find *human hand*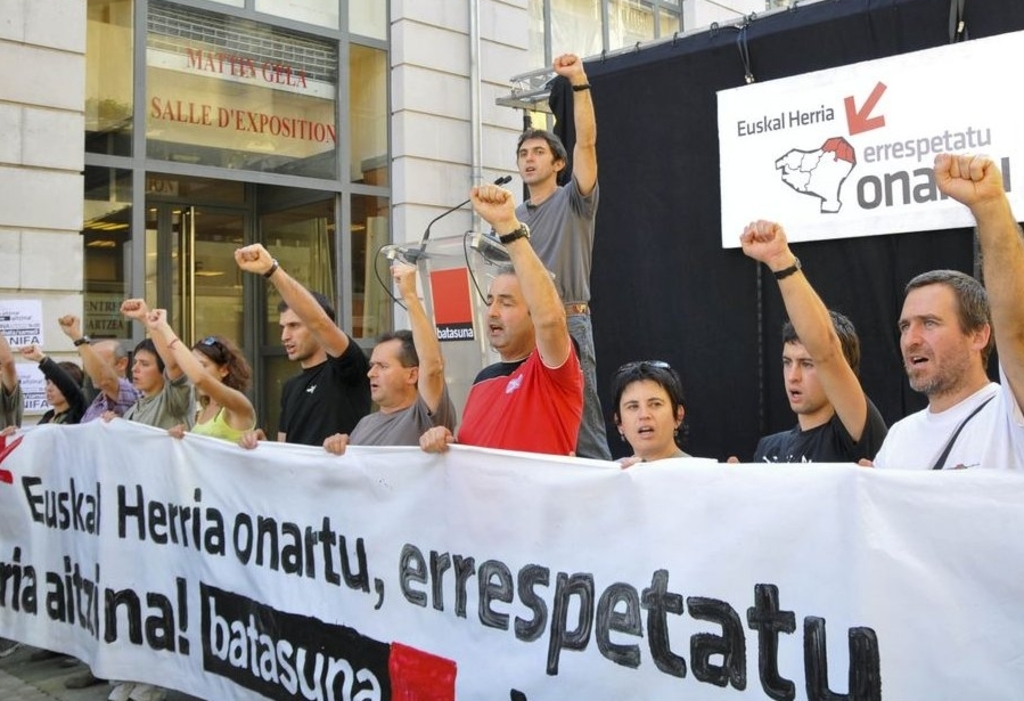
390,260,419,299
